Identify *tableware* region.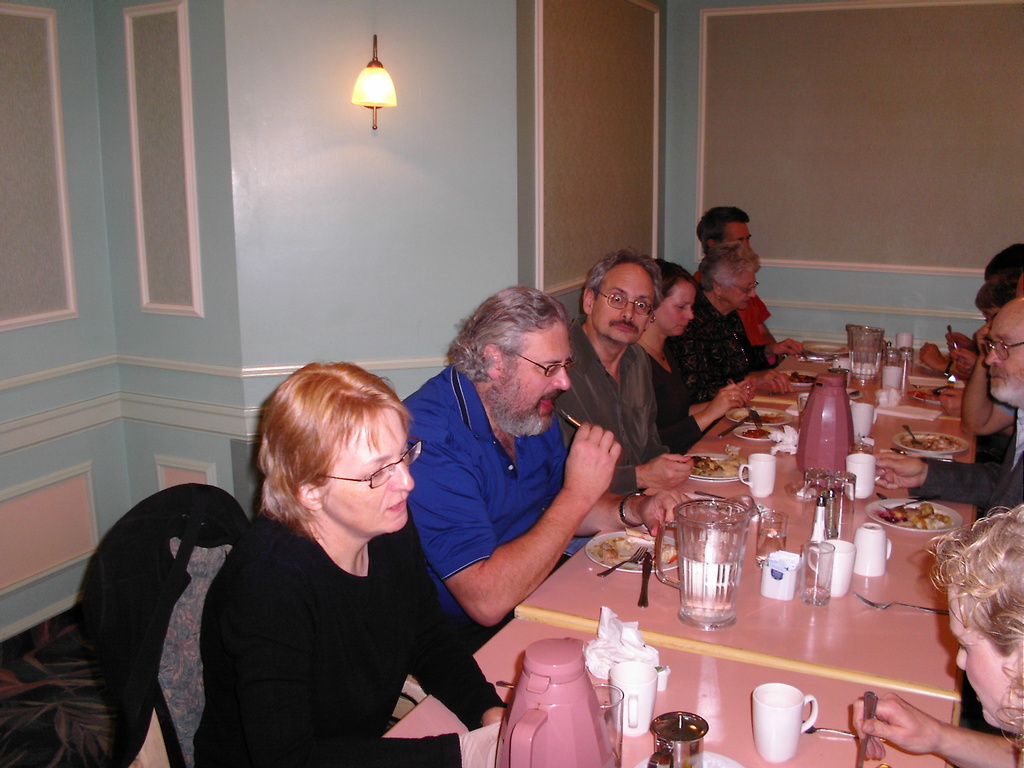
Region: (753,508,787,570).
